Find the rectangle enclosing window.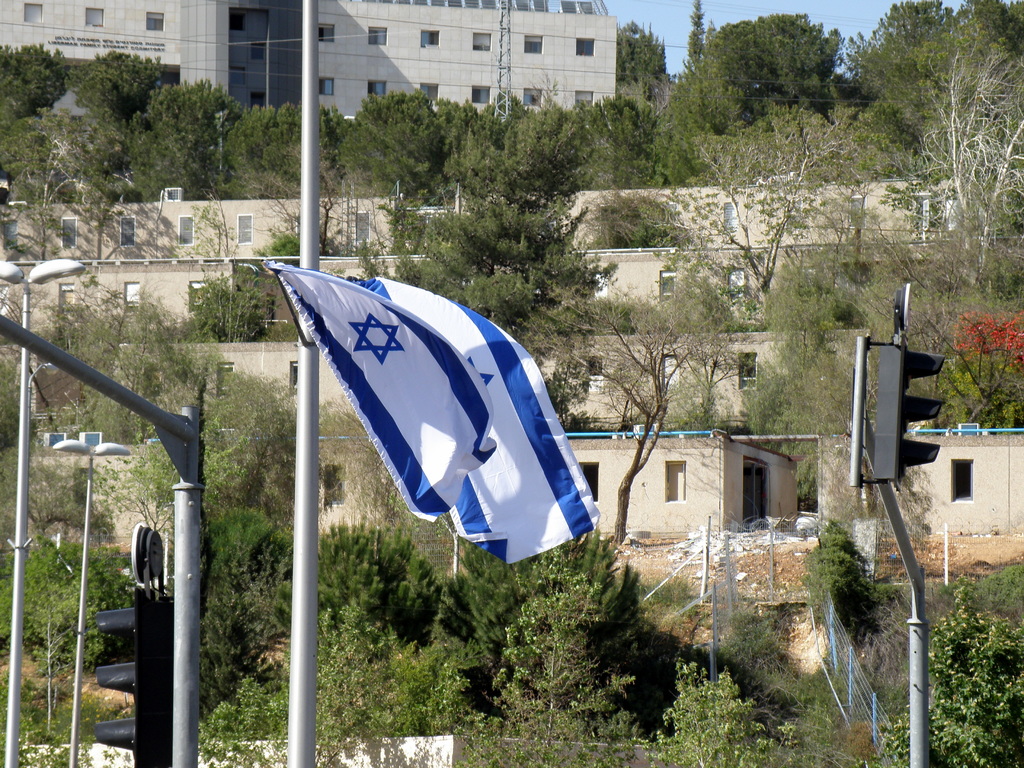
(left=669, top=458, right=685, bottom=502).
